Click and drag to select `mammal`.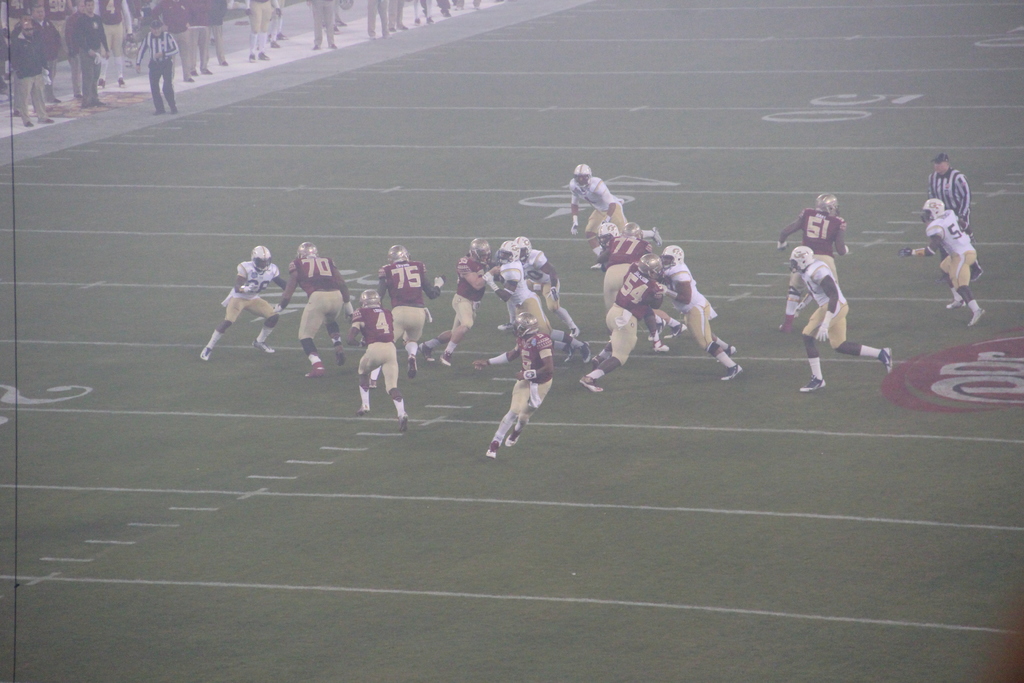
Selection: box=[929, 152, 986, 279].
